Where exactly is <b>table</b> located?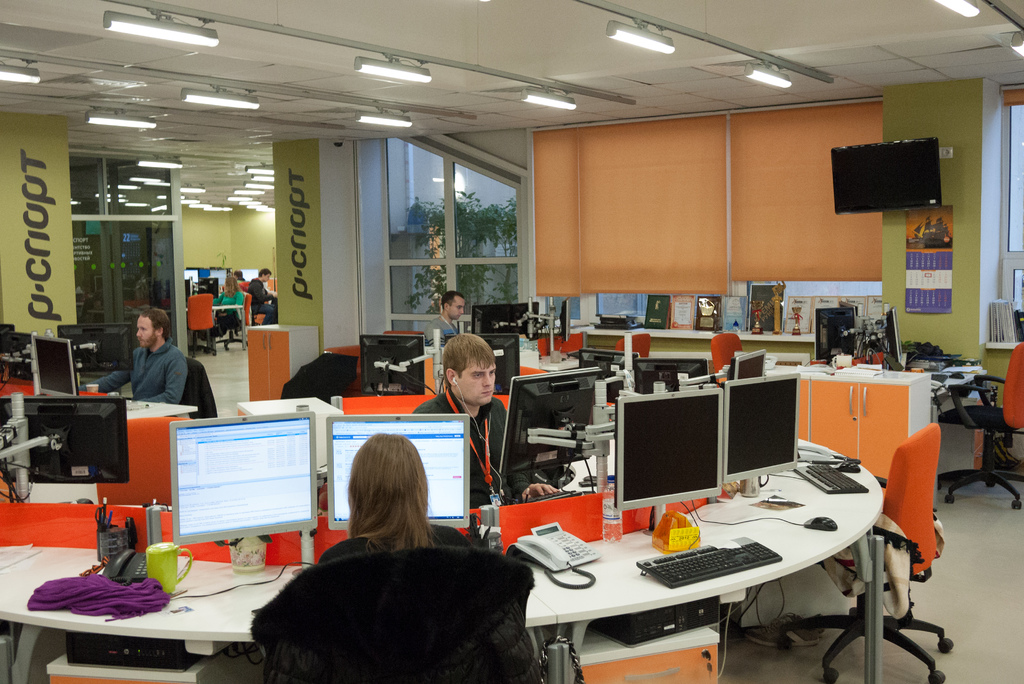
Its bounding box is (x1=0, y1=347, x2=883, y2=683).
